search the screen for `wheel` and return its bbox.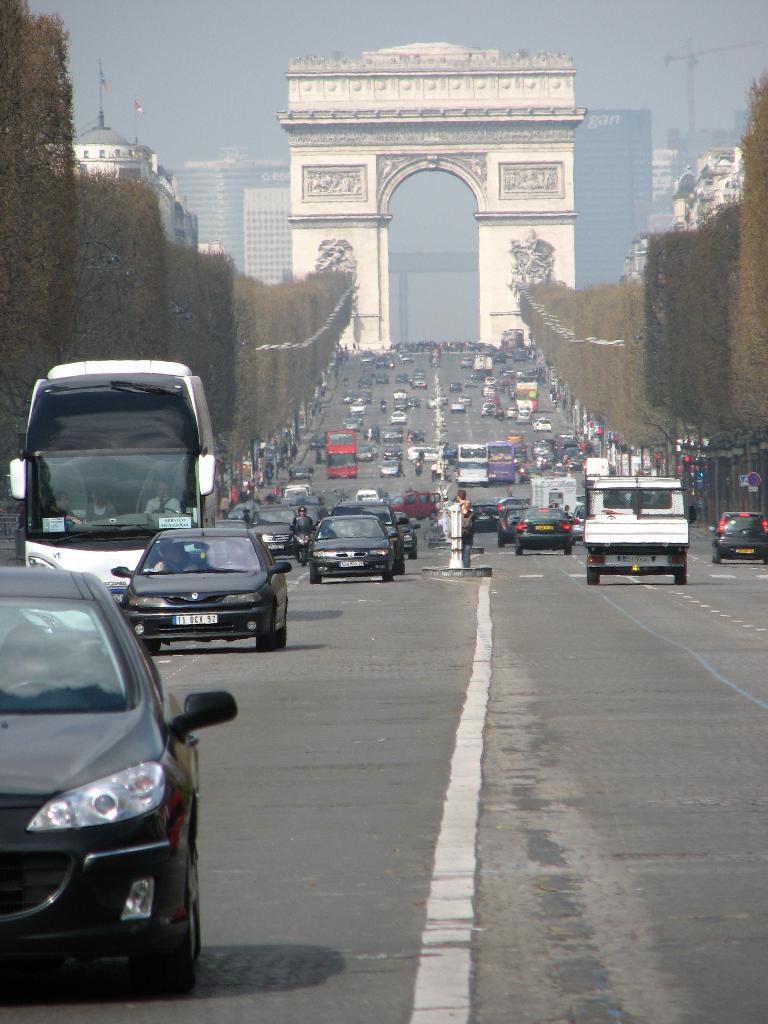
Found: (x1=384, y1=575, x2=391, y2=584).
